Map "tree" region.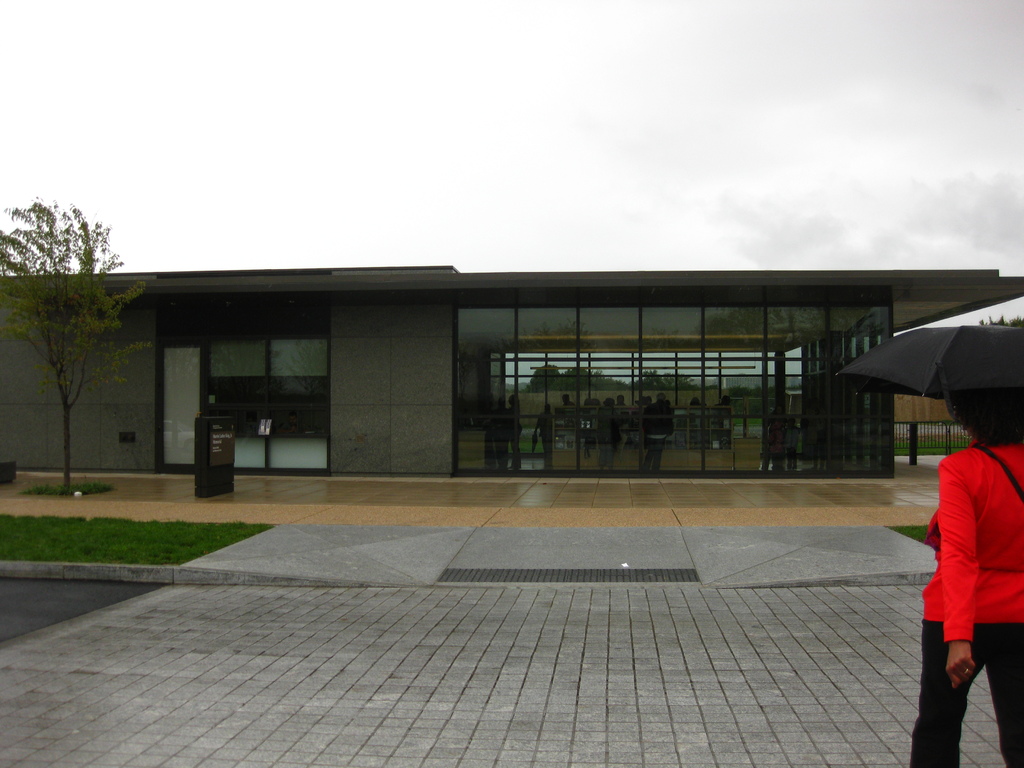
Mapped to 0/199/160/499.
